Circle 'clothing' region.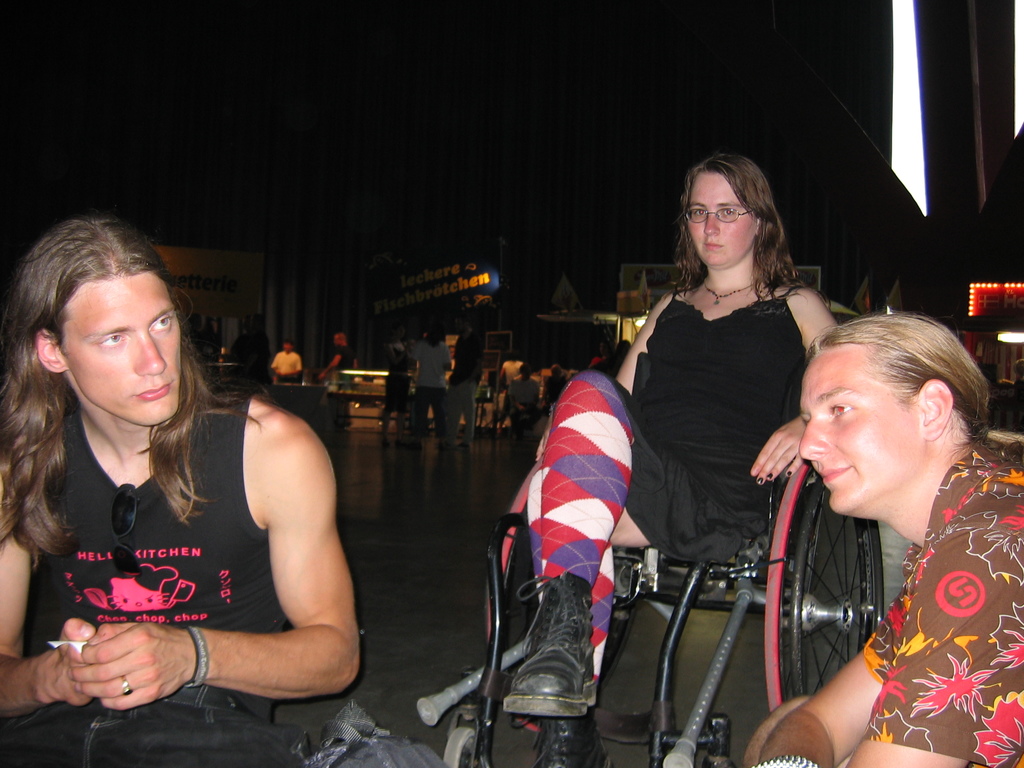
Region: {"left": 772, "top": 415, "right": 1018, "bottom": 750}.
